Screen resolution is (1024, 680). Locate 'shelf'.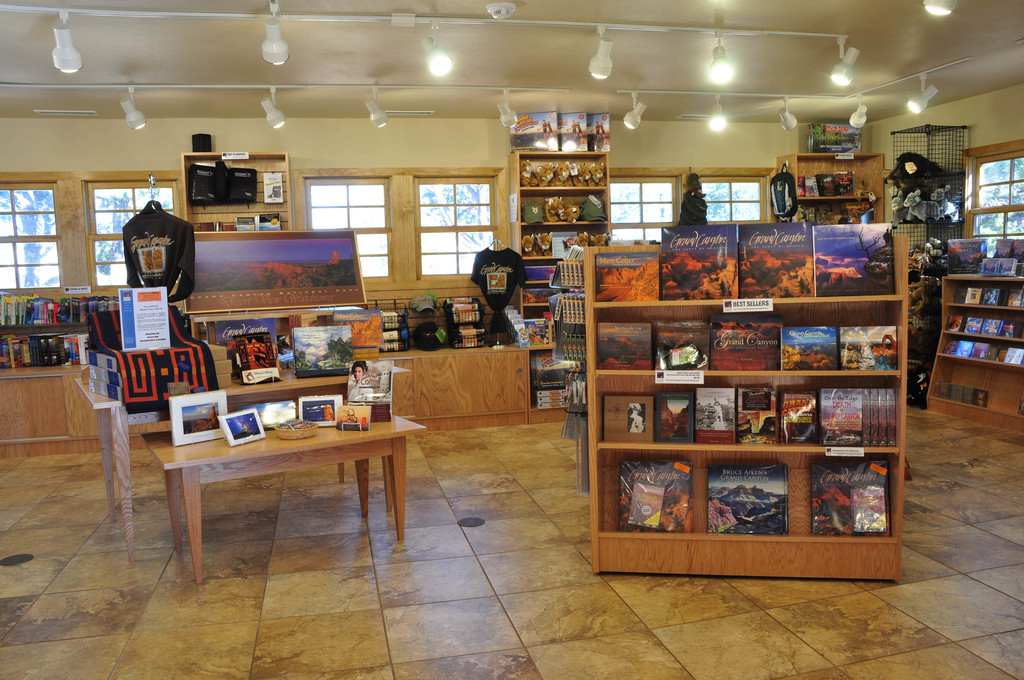
<region>570, 224, 901, 588</region>.
